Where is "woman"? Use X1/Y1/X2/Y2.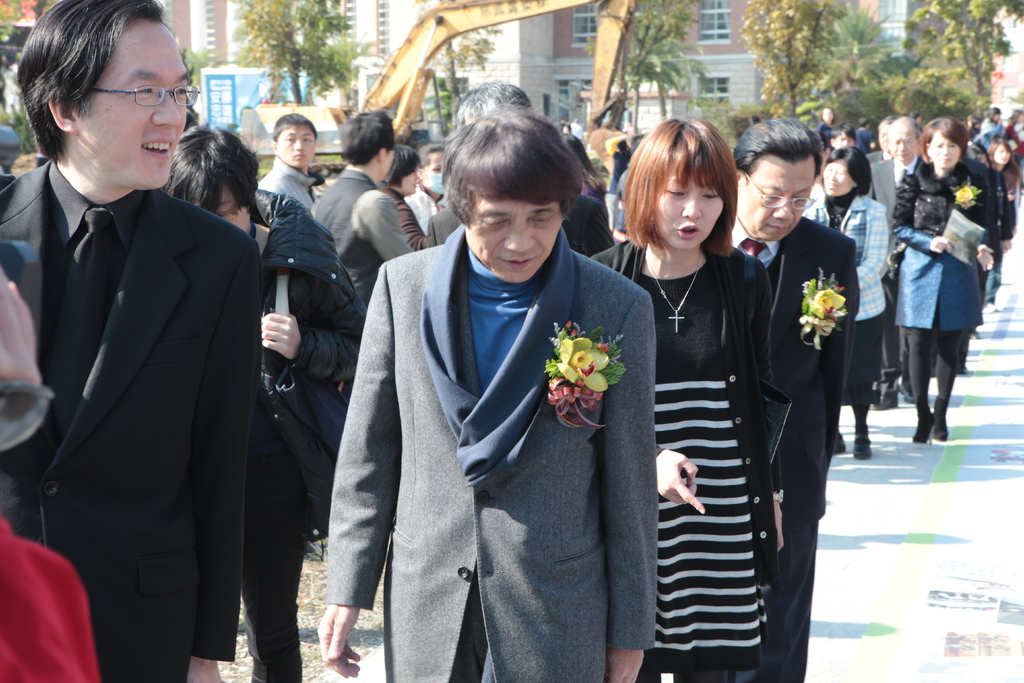
795/143/893/463.
